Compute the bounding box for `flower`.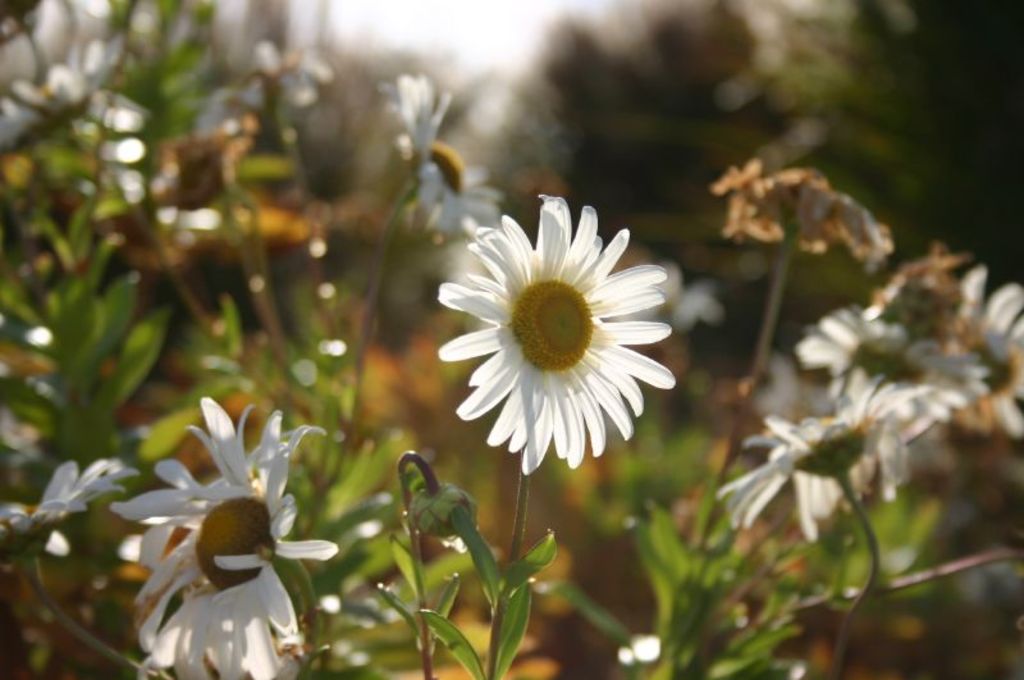
BBox(111, 398, 339, 679).
